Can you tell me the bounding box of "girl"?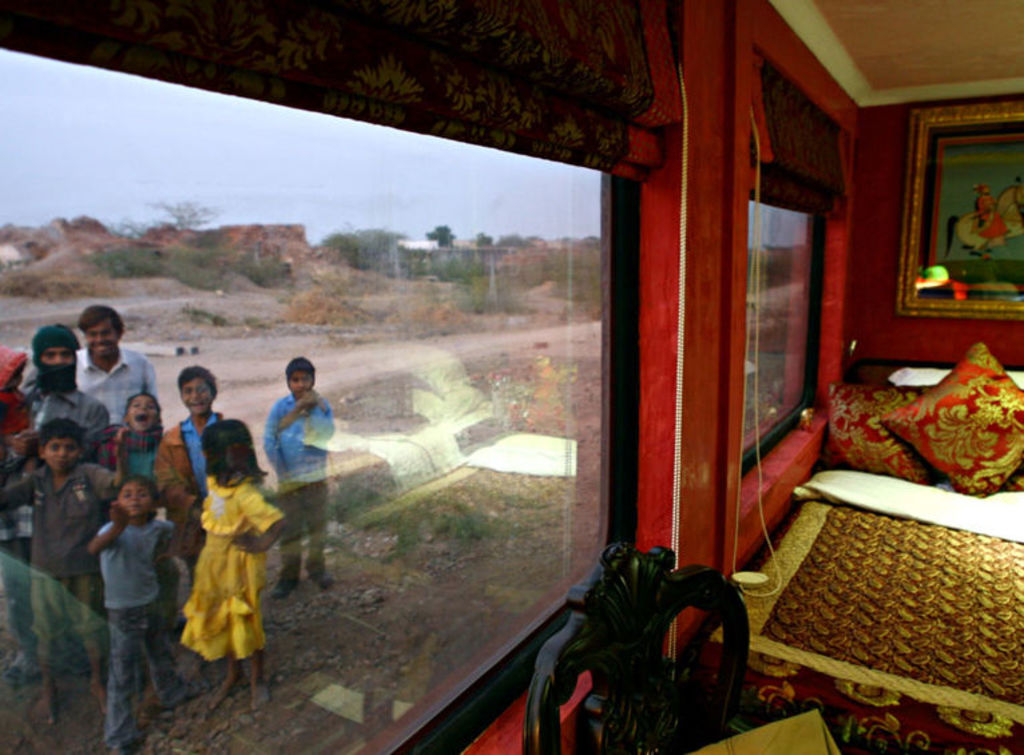
Rect(102, 394, 170, 516).
